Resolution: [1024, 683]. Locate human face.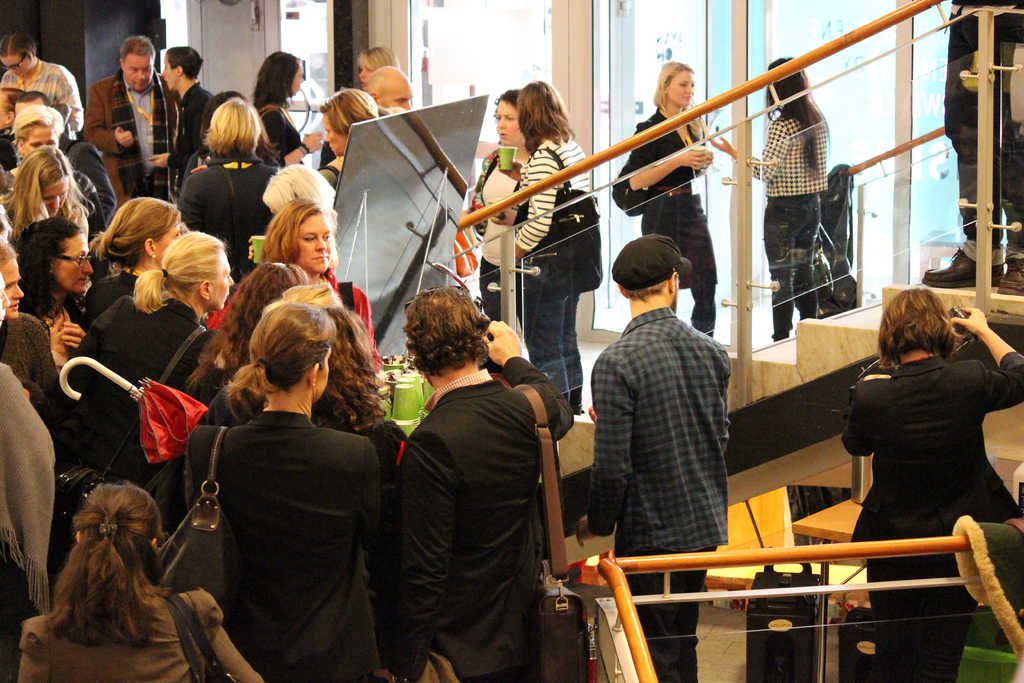
(left=0, top=281, right=8, bottom=318).
